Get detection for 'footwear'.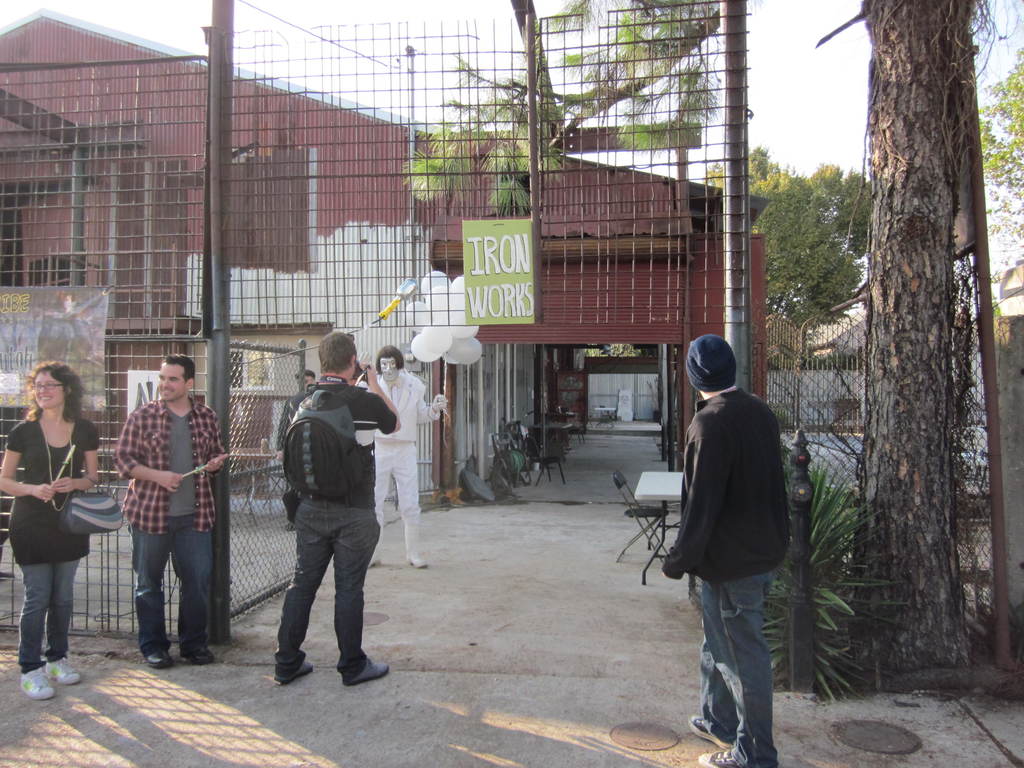
Detection: detection(700, 745, 737, 767).
